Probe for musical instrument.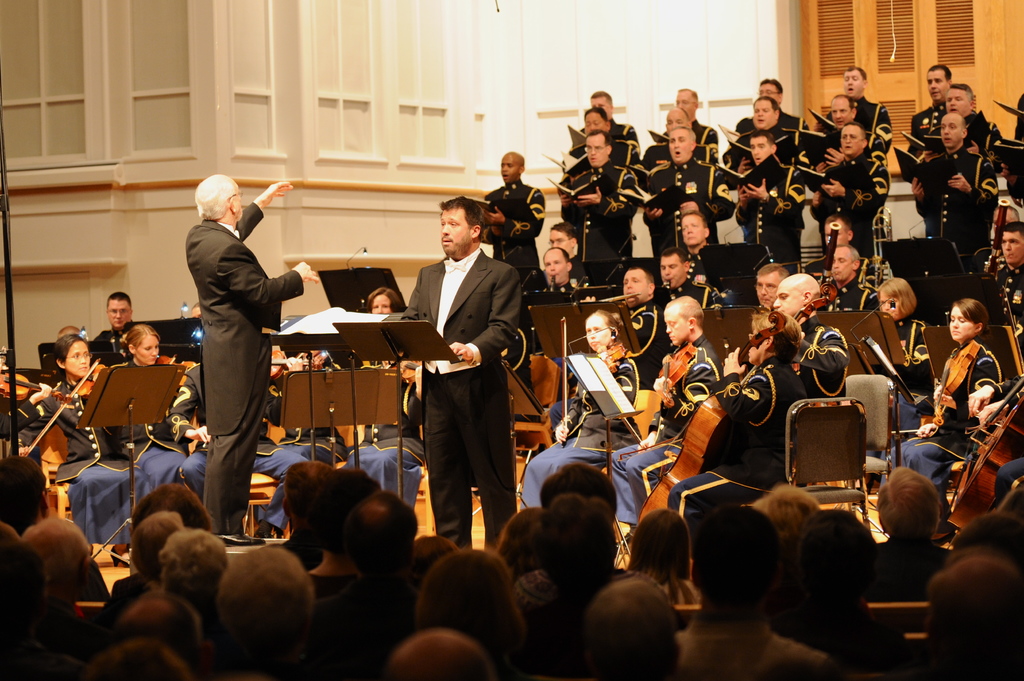
Probe result: <region>263, 339, 321, 378</region>.
